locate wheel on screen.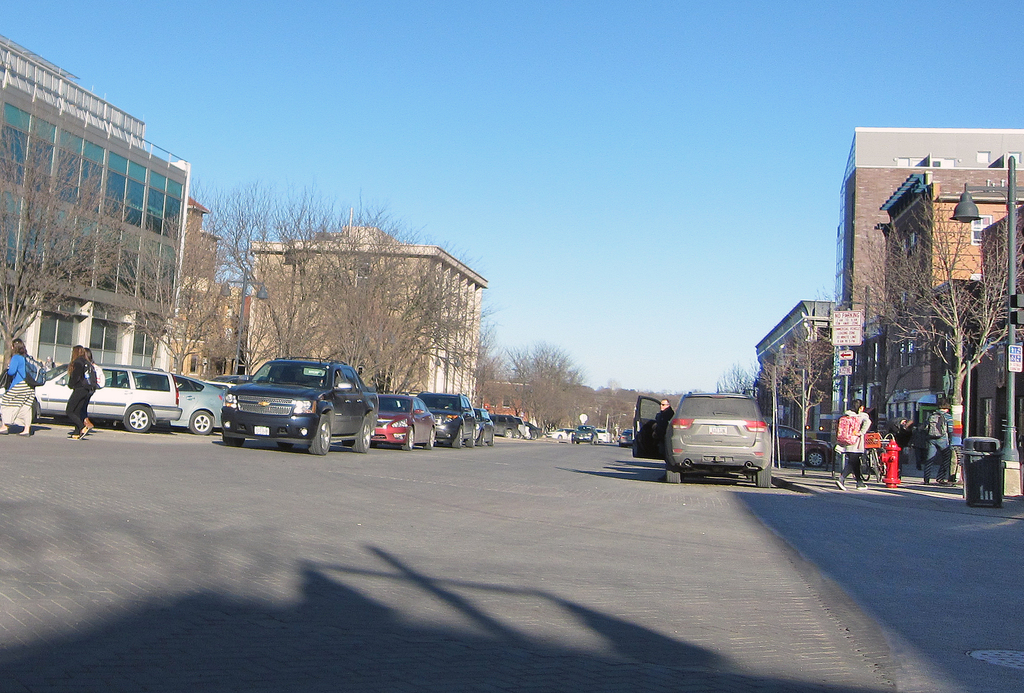
On screen at detection(310, 416, 333, 458).
